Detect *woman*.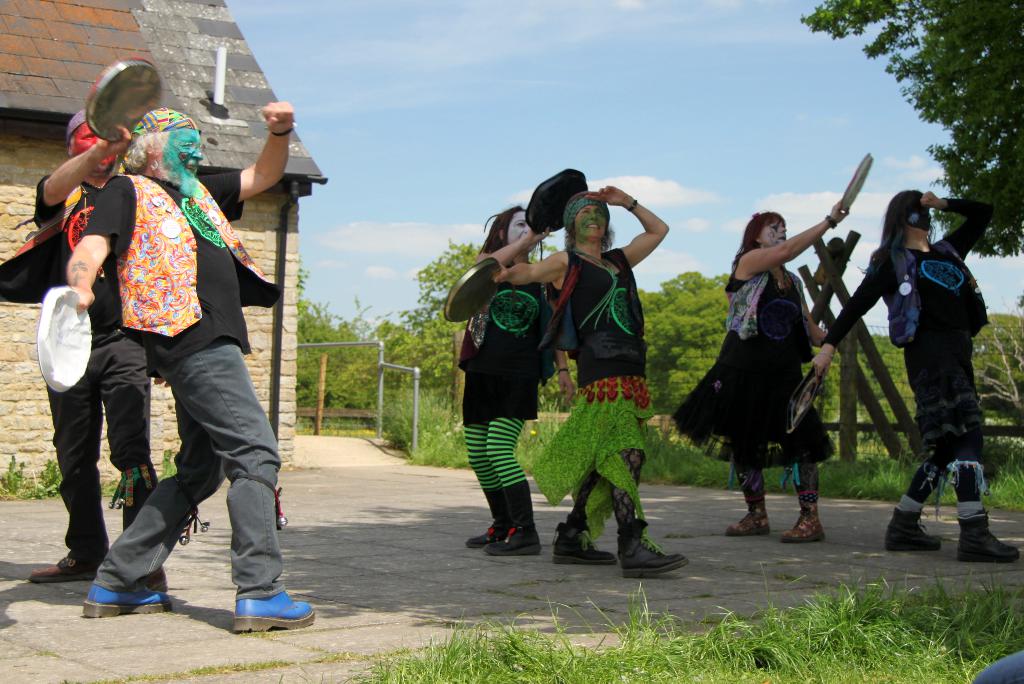
Detected at [486, 184, 696, 589].
